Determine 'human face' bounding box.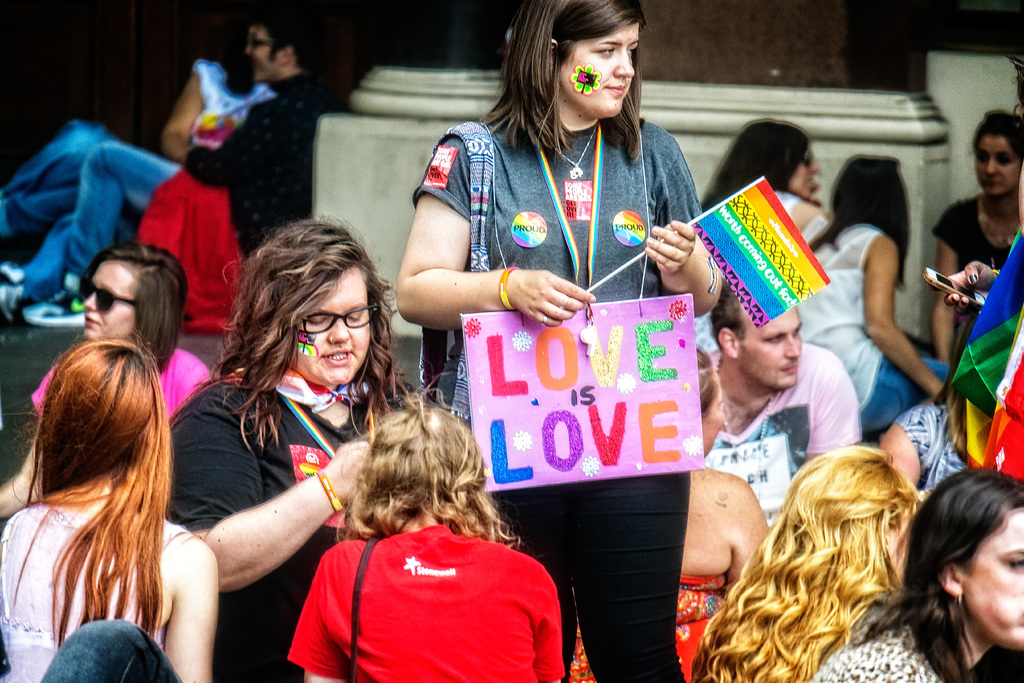
Determined: 740:306:804:389.
